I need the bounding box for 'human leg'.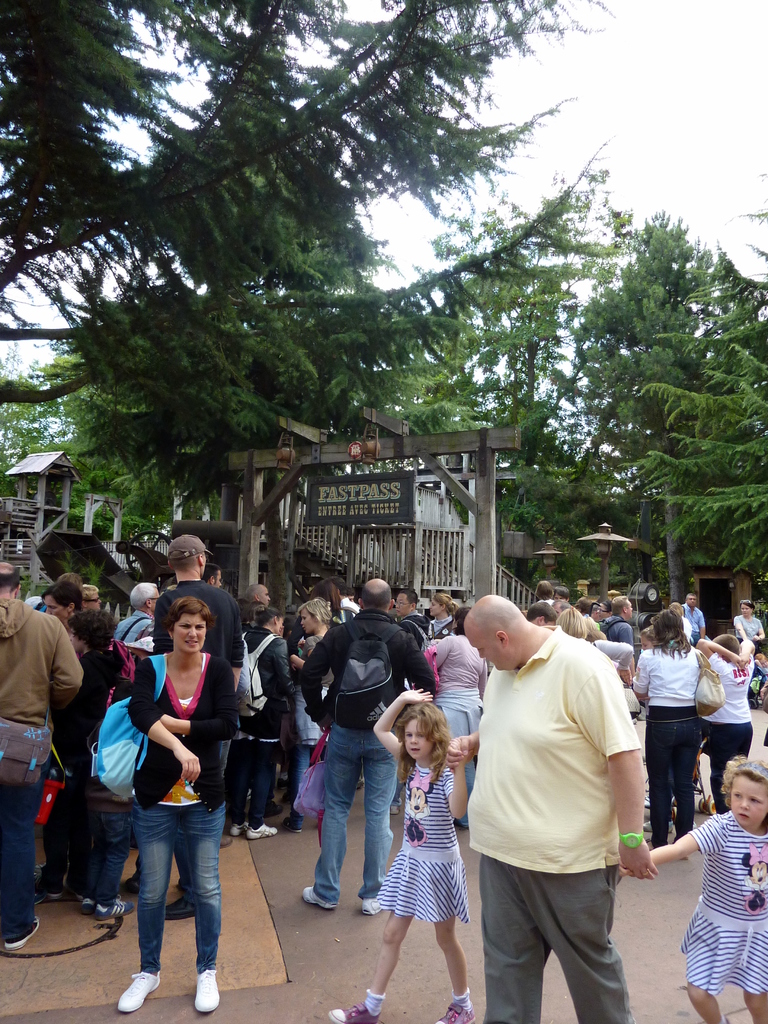
Here it is: bbox=[68, 774, 97, 899].
